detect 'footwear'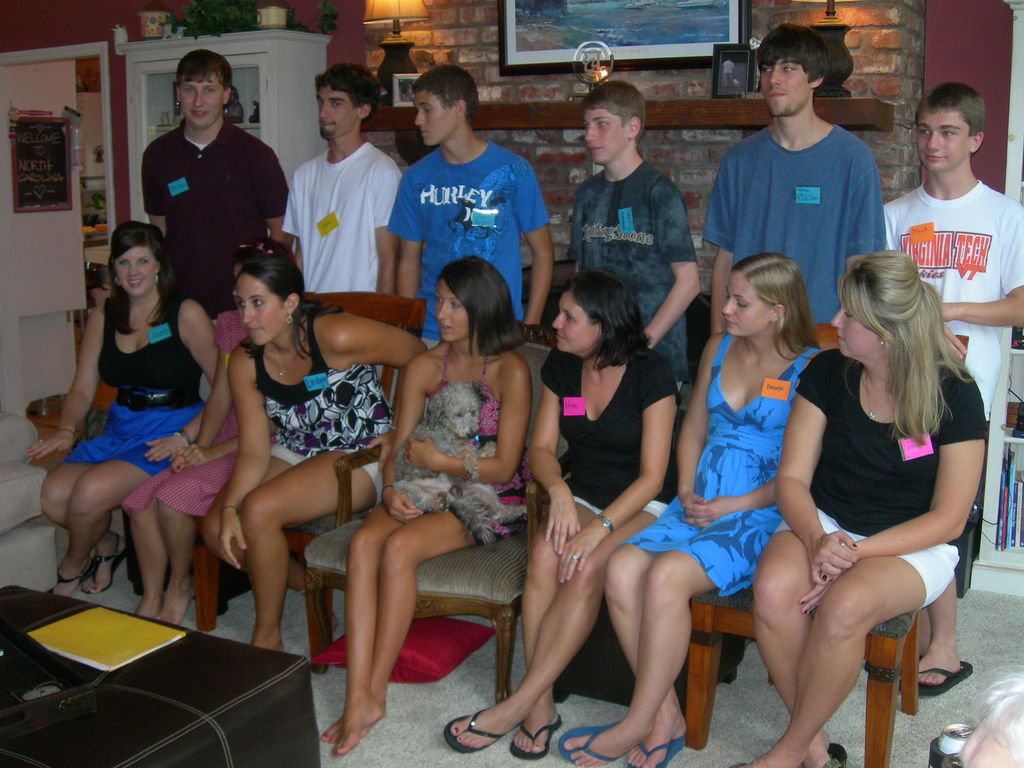
(625, 736, 683, 767)
